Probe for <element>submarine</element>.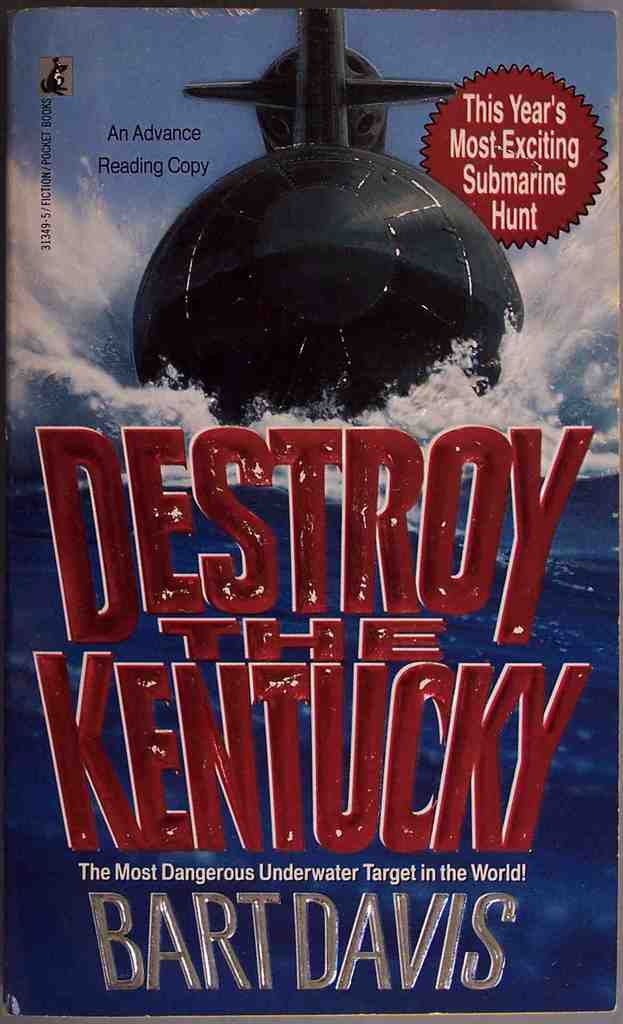
Probe result: <region>129, 8, 528, 428</region>.
